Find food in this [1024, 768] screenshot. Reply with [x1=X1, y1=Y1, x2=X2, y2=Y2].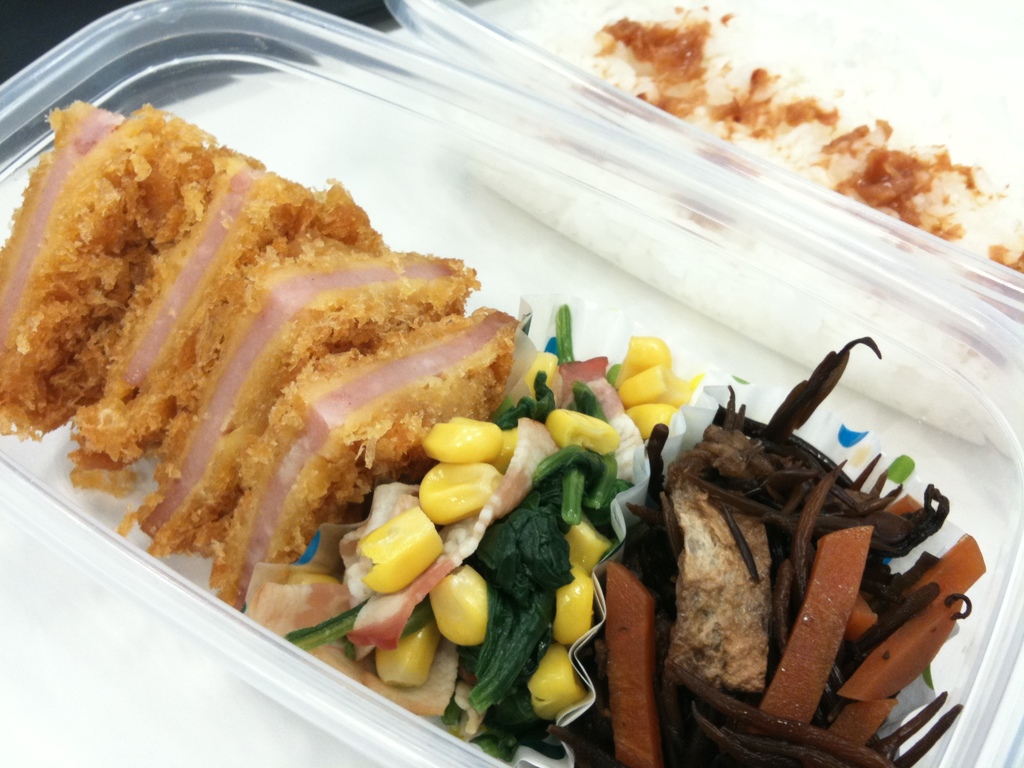
[x1=202, y1=303, x2=520, y2=605].
